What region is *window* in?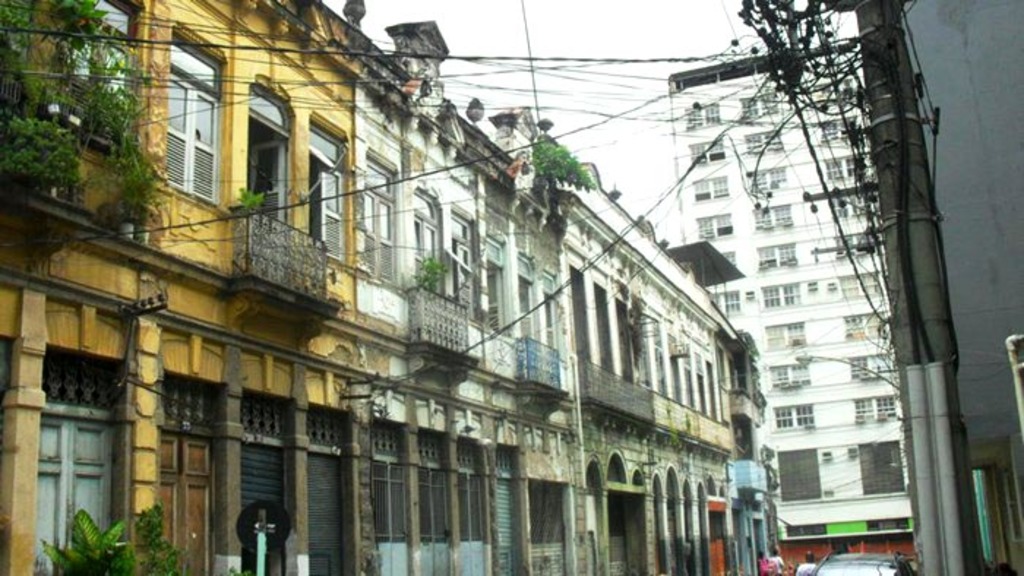
743:120:778:155.
